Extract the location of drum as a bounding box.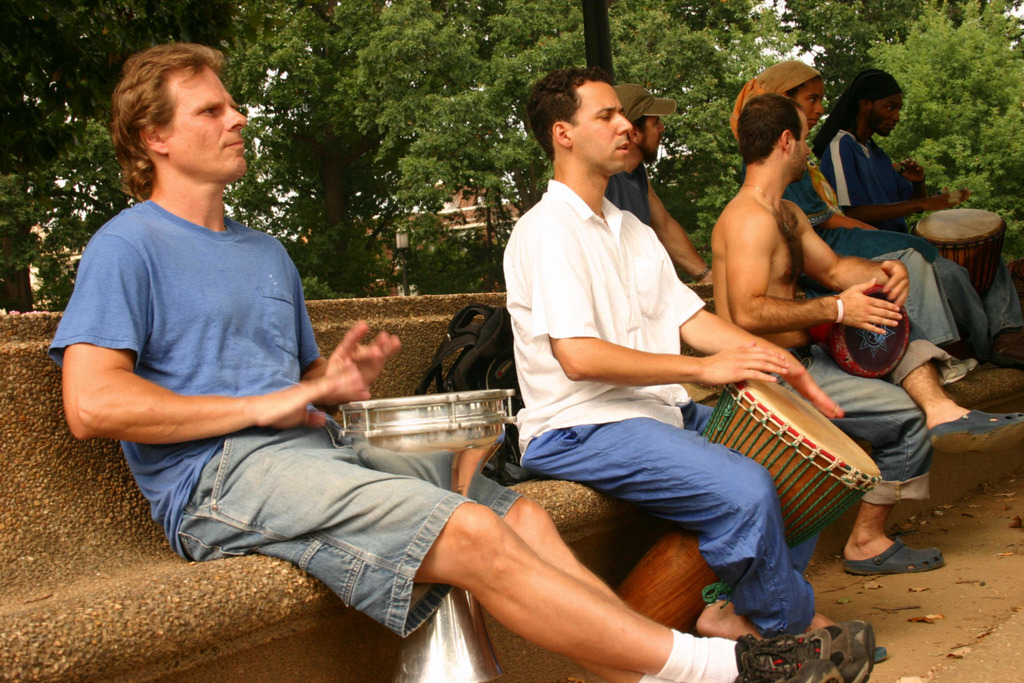
[x1=339, y1=388, x2=513, y2=682].
